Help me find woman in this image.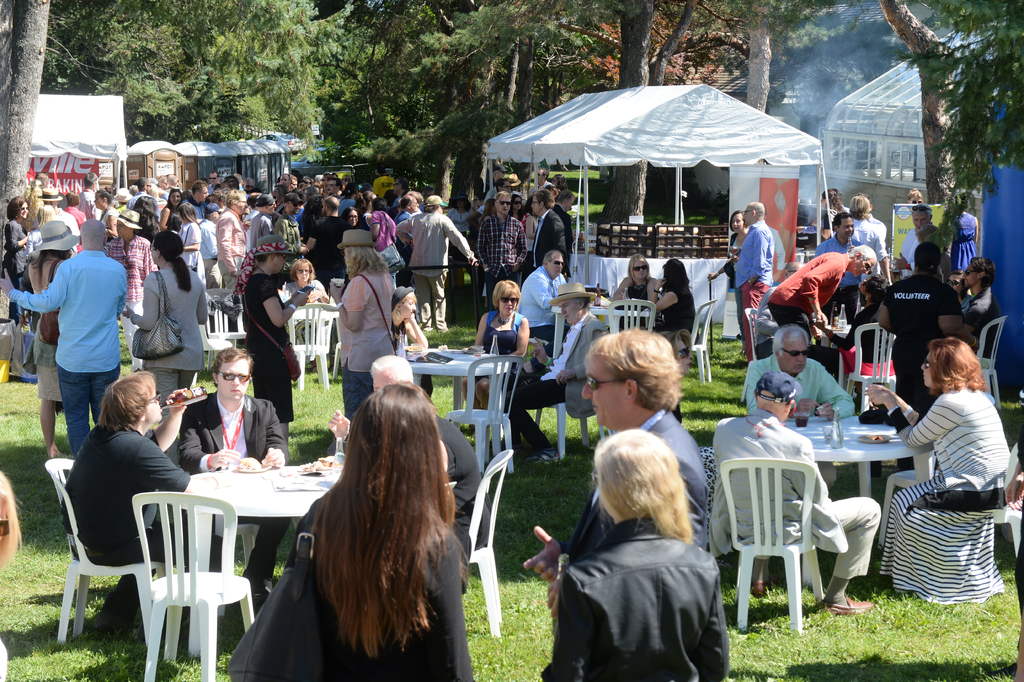
Found it: [left=706, top=209, right=751, bottom=356].
